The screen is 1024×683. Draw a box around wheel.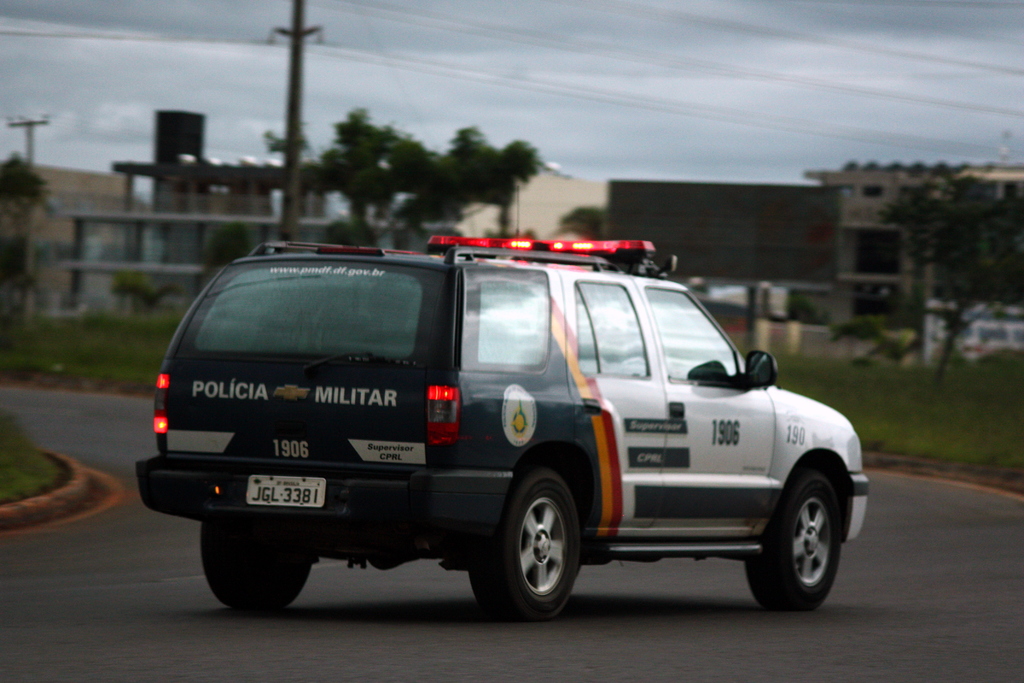
l=755, t=470, r=855, b=616.
